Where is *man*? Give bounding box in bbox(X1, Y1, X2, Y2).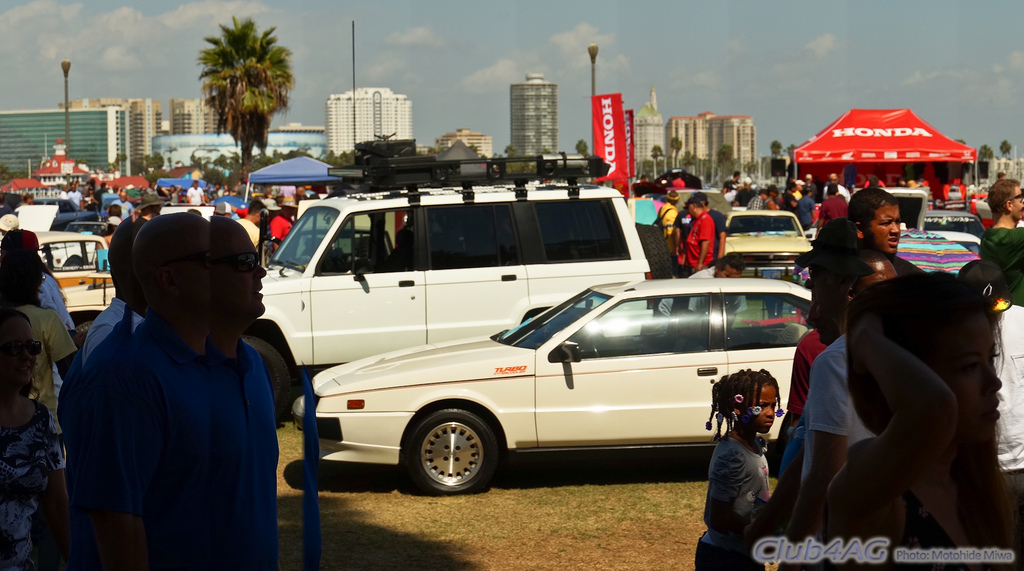
bbox(824, 175, 854, 200).
